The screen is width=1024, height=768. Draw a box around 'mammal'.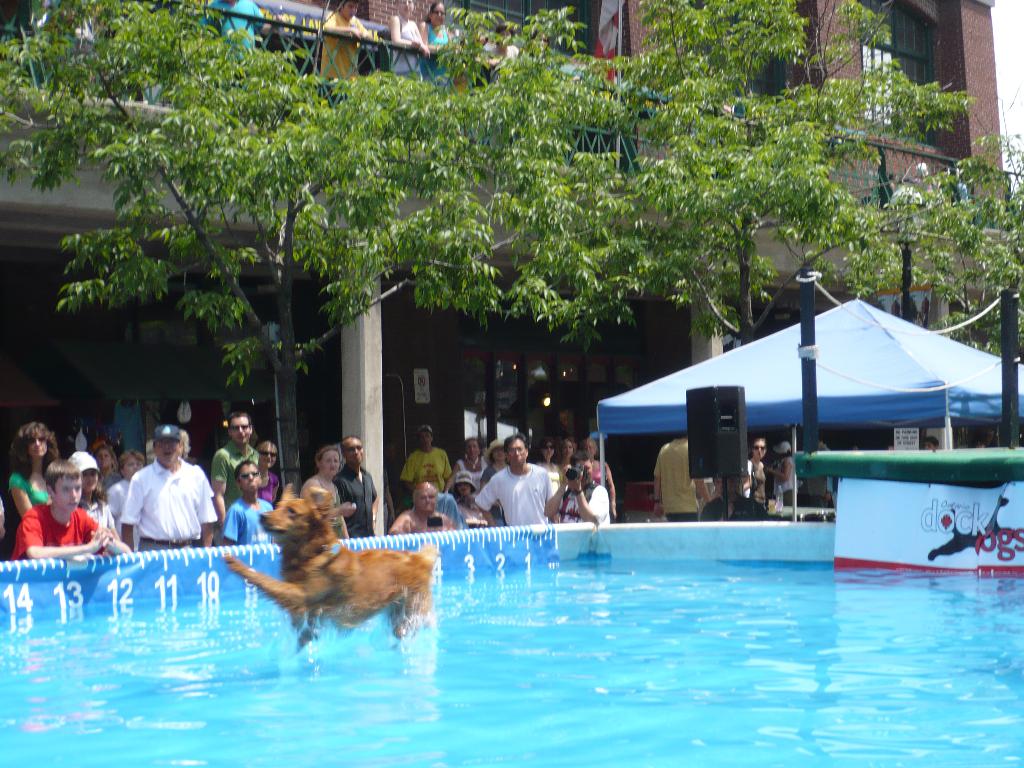
[x1=716, y1=455, x2=750, y2=496].
